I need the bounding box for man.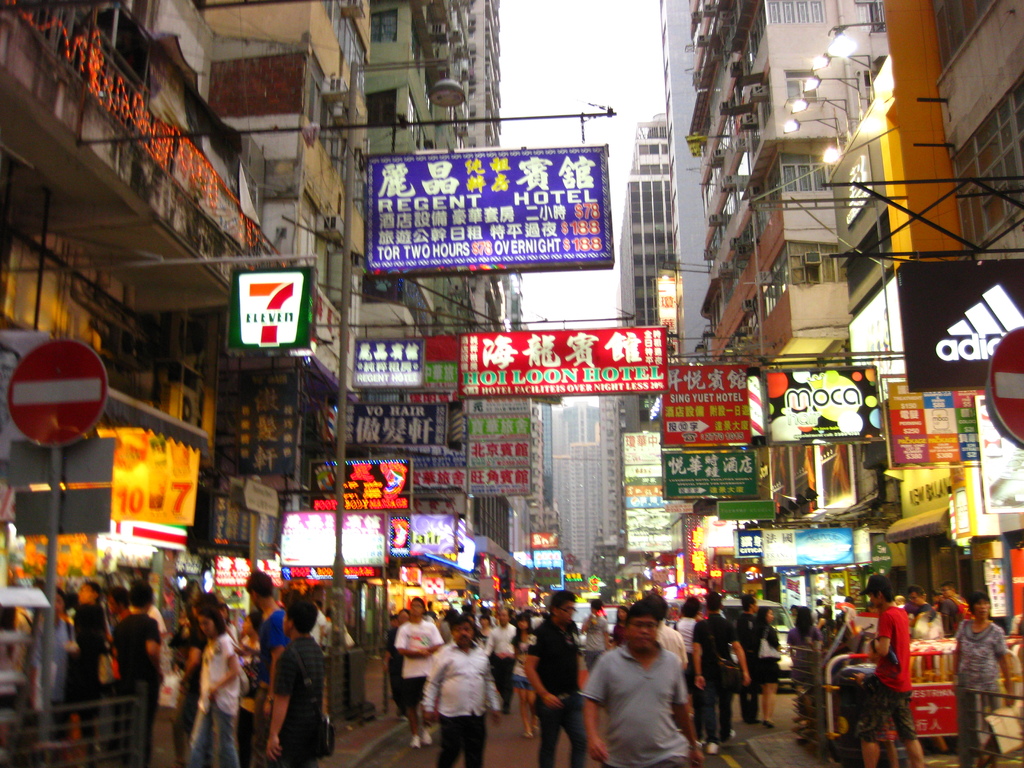
Here it is: 250:604:321:767.
